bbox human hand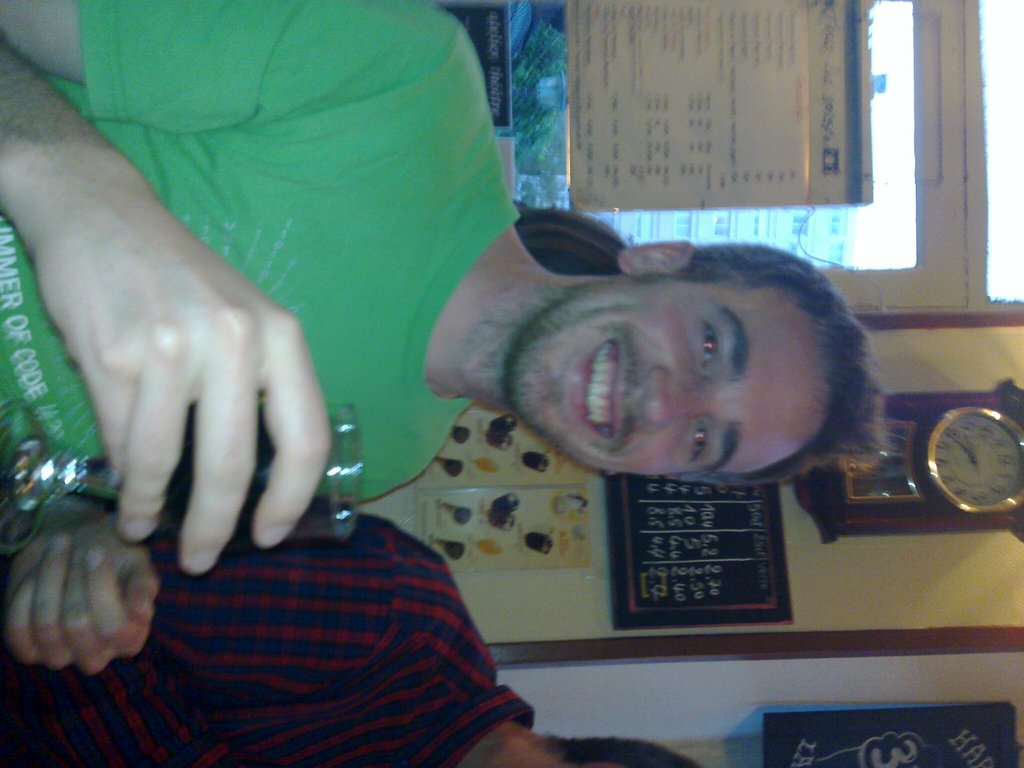
[left=1, top=520, right=161, bottom=679]
